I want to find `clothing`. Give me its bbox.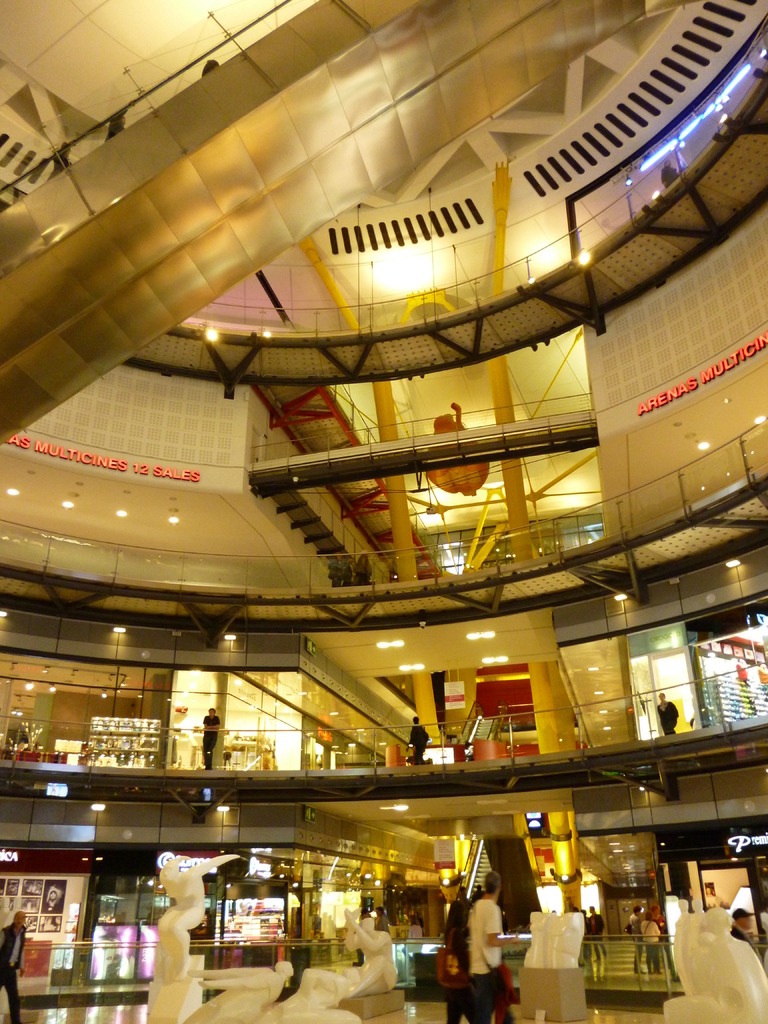
bbox=[412, 722, 431, 776].
